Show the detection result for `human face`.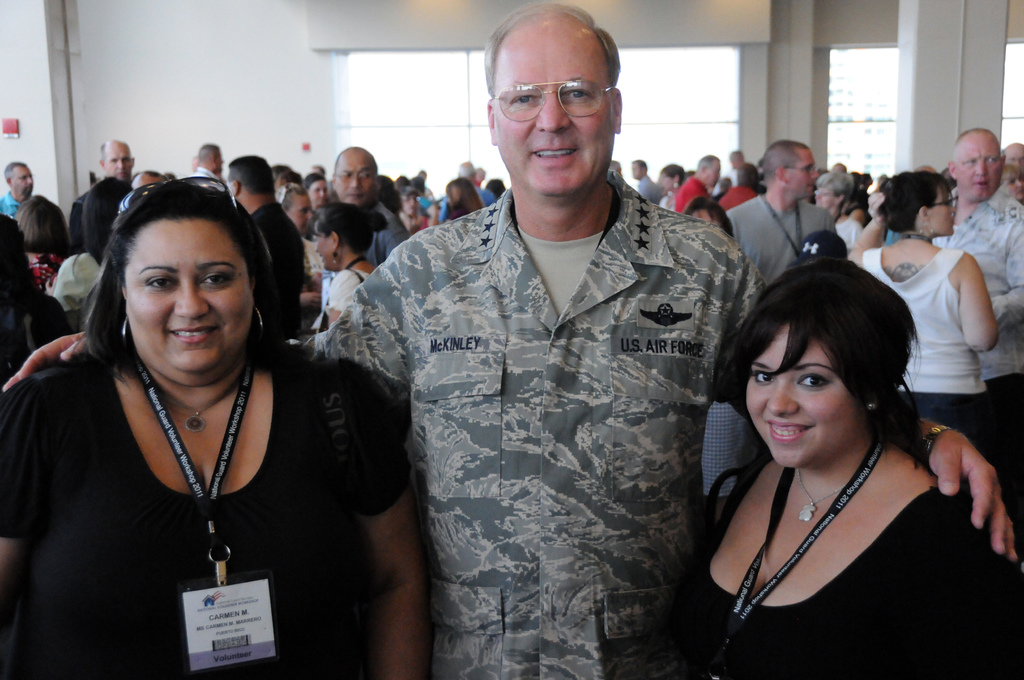
(10,164,35,198).
